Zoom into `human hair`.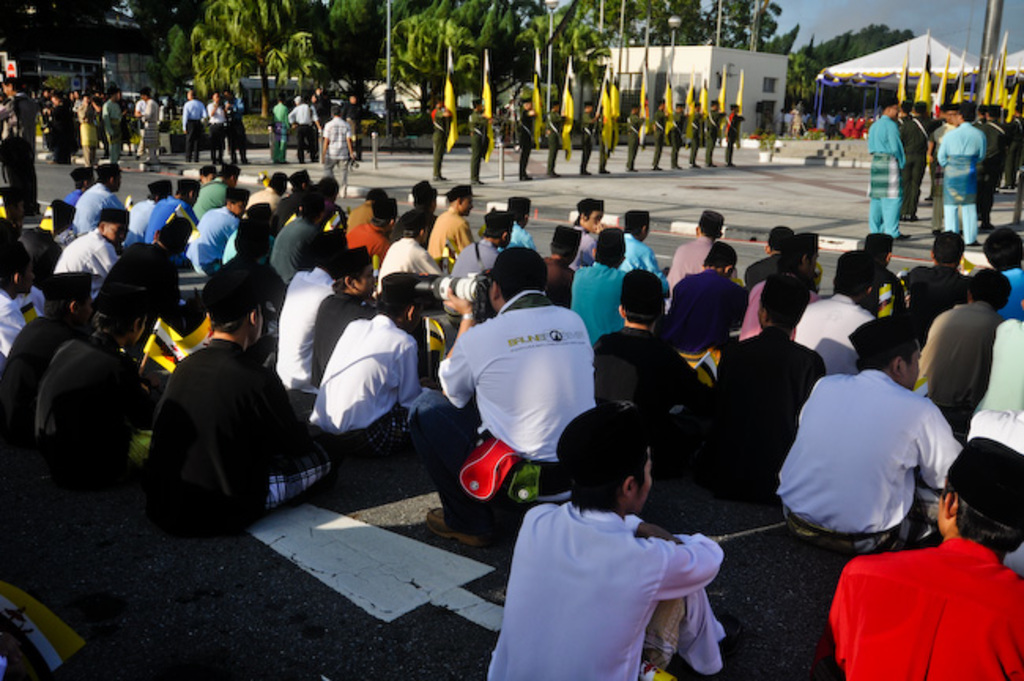
Zoom target: BBox(375, 295, 406, 318).
